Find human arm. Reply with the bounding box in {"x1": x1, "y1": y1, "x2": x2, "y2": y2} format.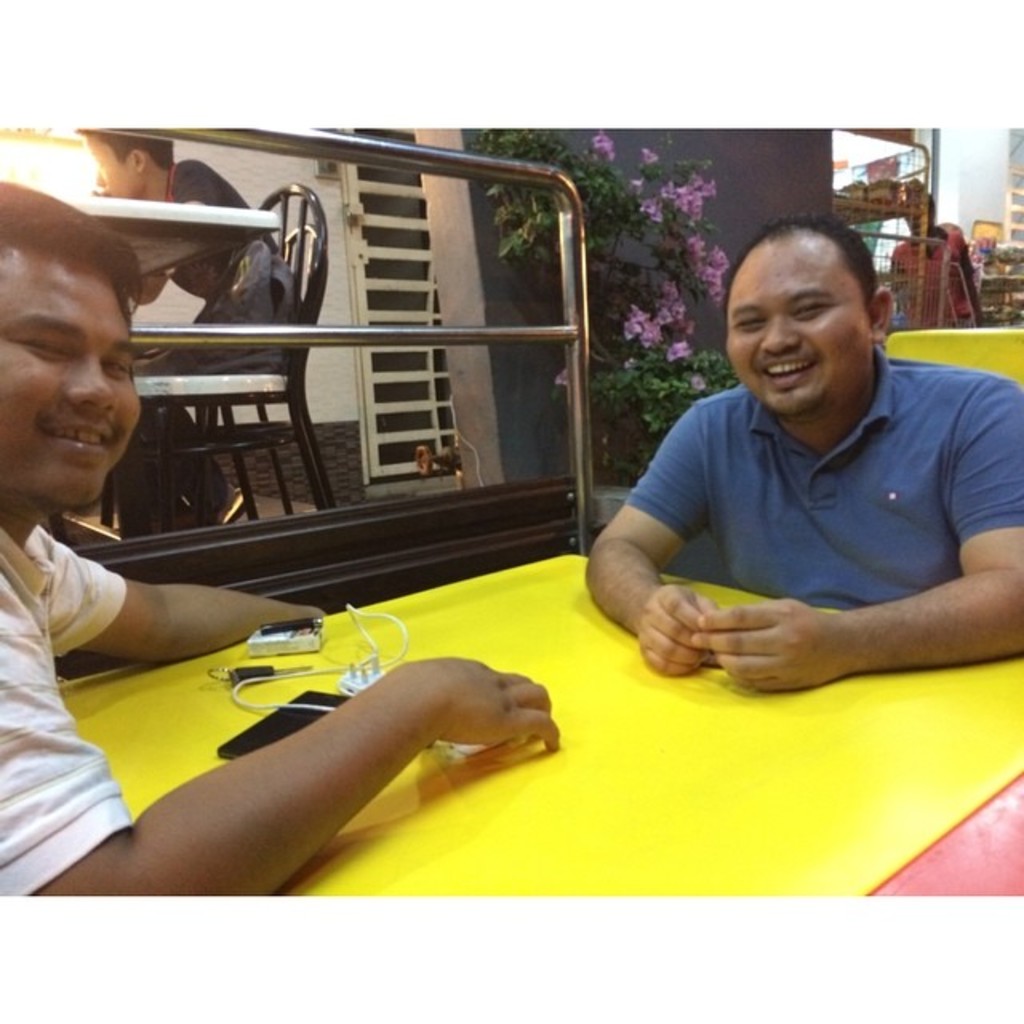
{"x1": 574, "y1": 398, "x2": 734, "y2": 650}.
